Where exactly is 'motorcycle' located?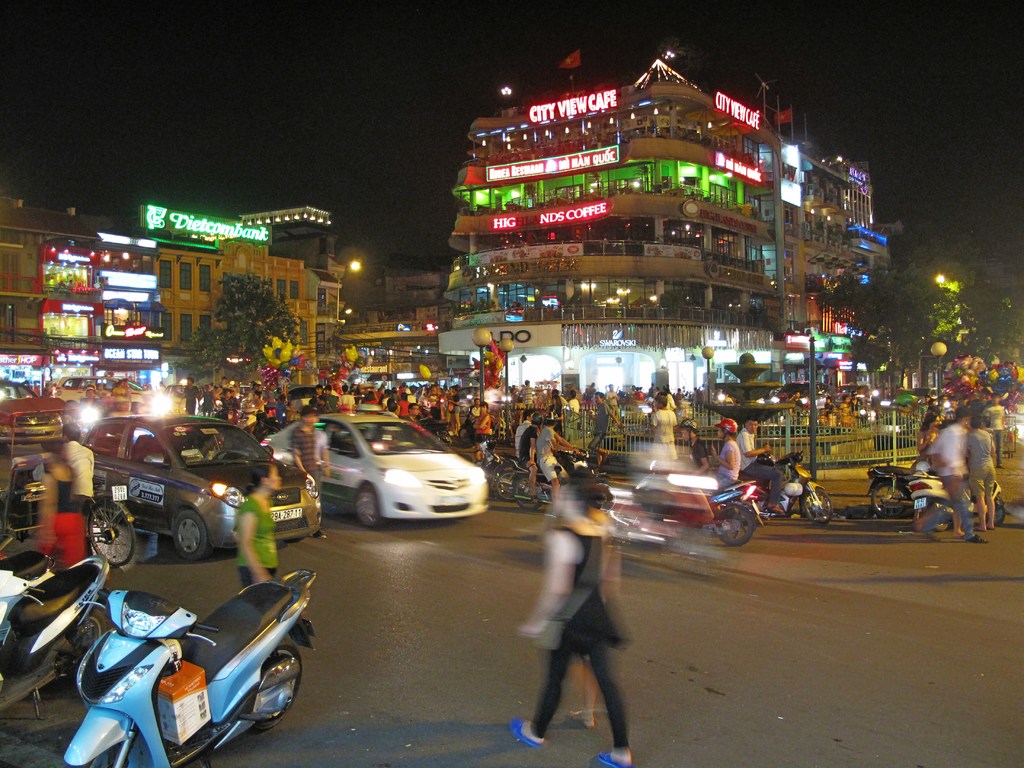
Its bounding box is 65:559:328:767.
